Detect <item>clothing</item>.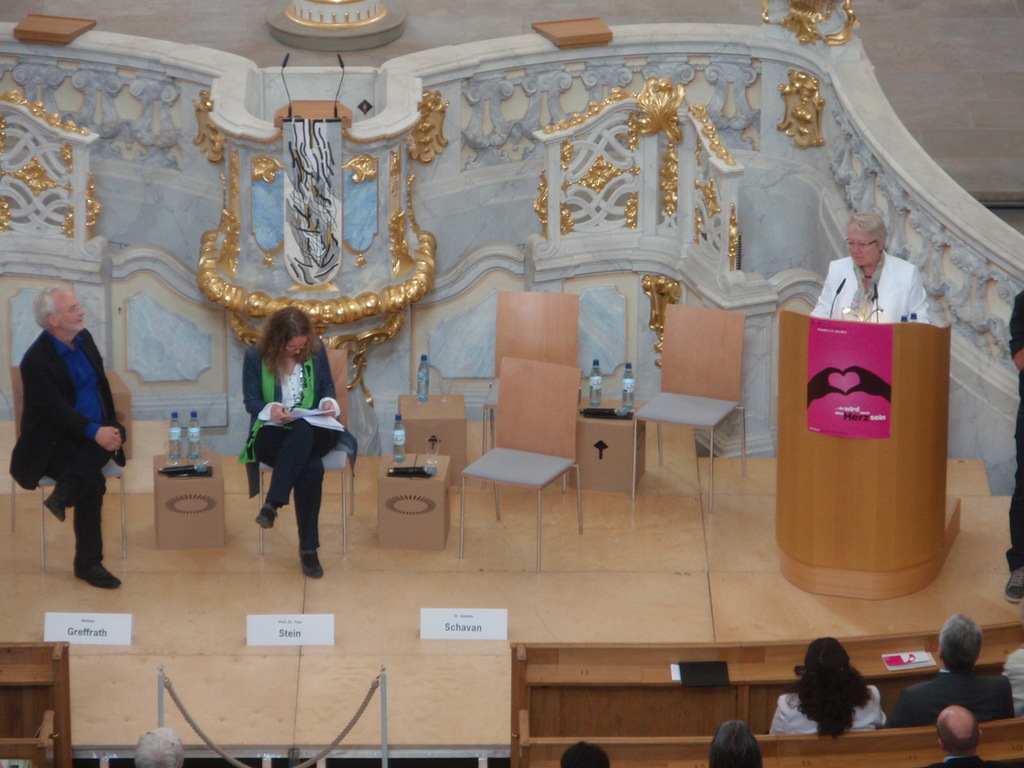
Detected at bbox=(10, 325, 132, 569).
